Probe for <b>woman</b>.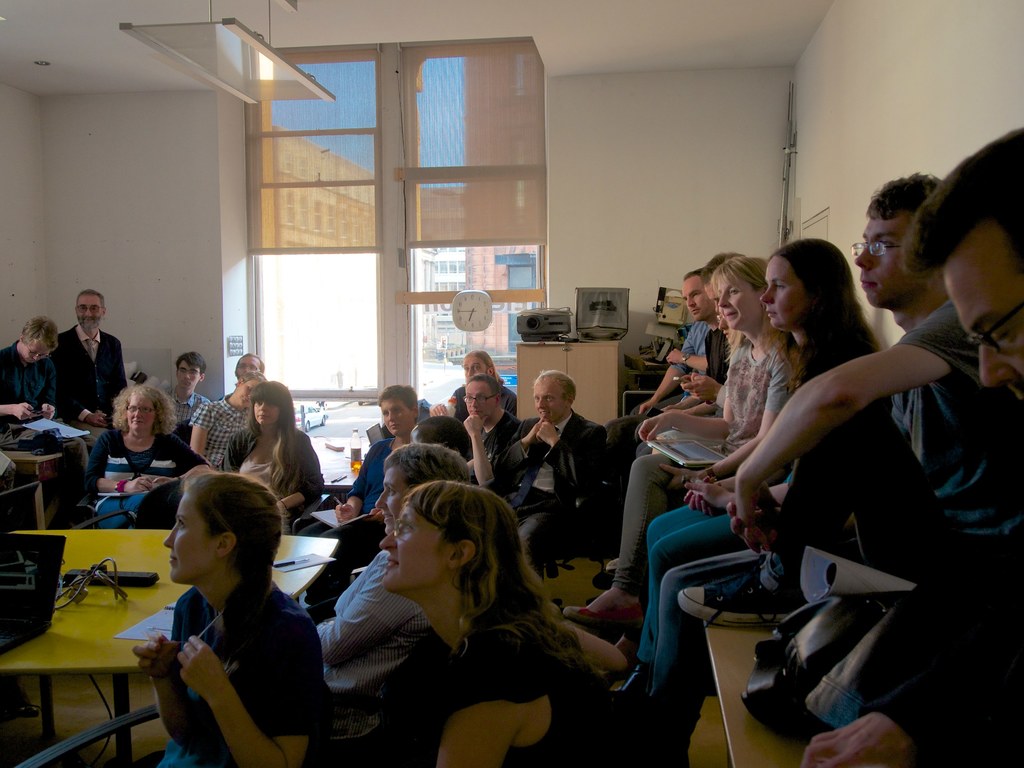
Probe result: 127/468/325/767.
